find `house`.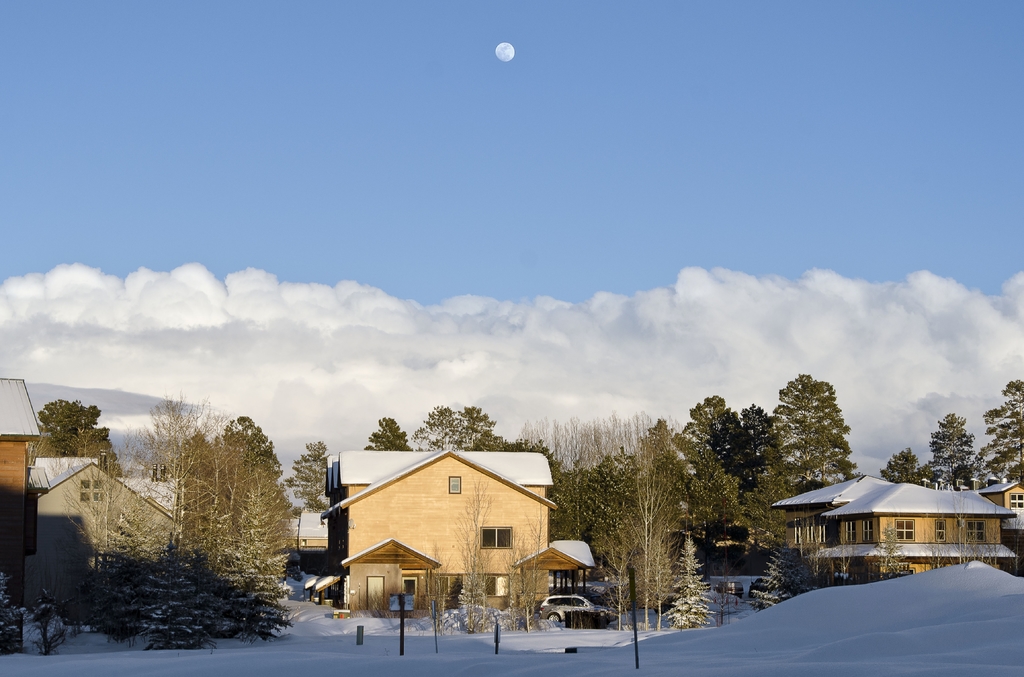
box=[282, 510, 328, 582].
